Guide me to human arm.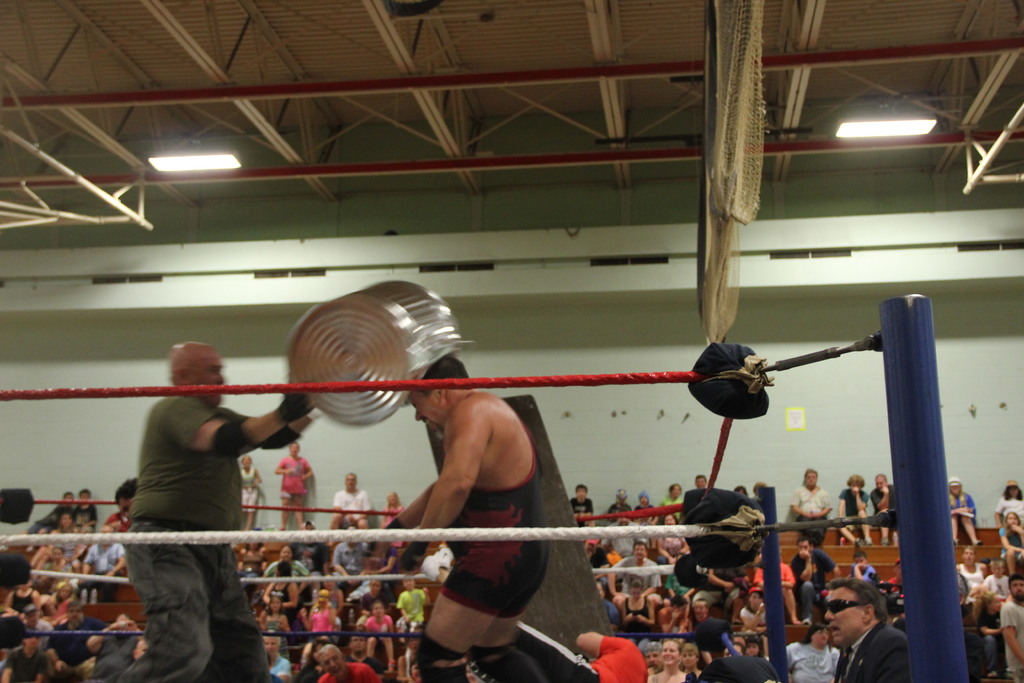
Guidance: x1=852 y1=485 x2=871 y2=516.
